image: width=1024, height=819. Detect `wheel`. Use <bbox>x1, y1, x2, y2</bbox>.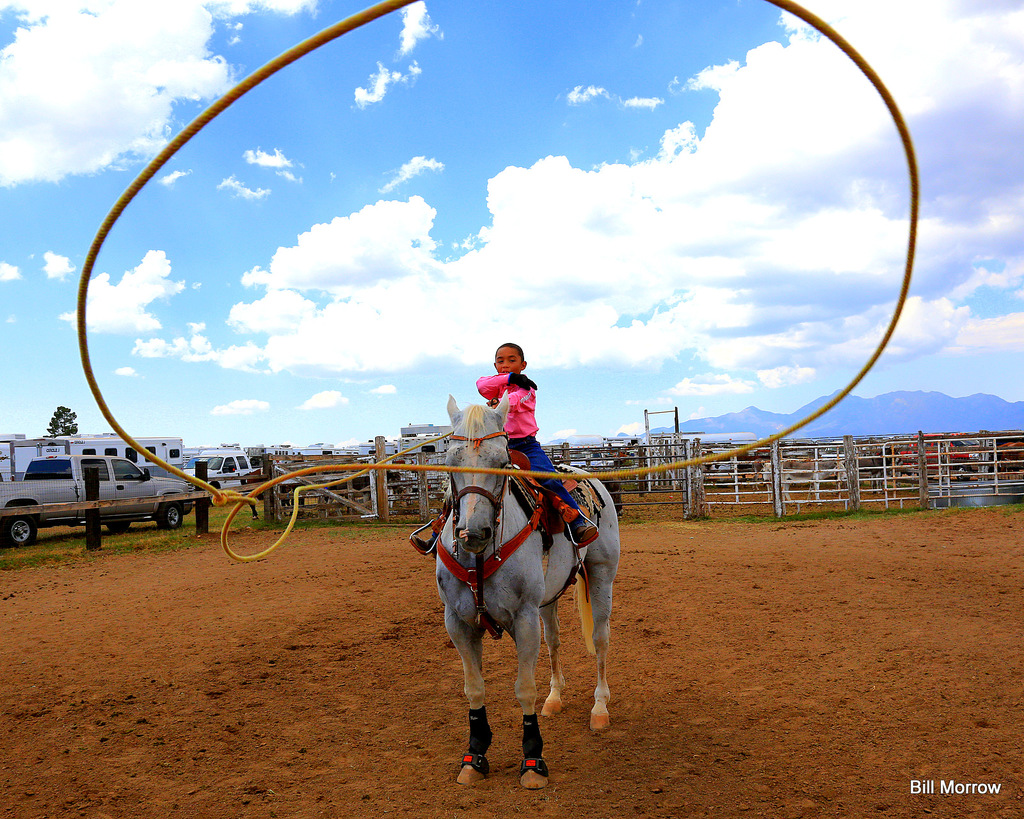
<bbox>104, 514, 131, 533</bbox>.
